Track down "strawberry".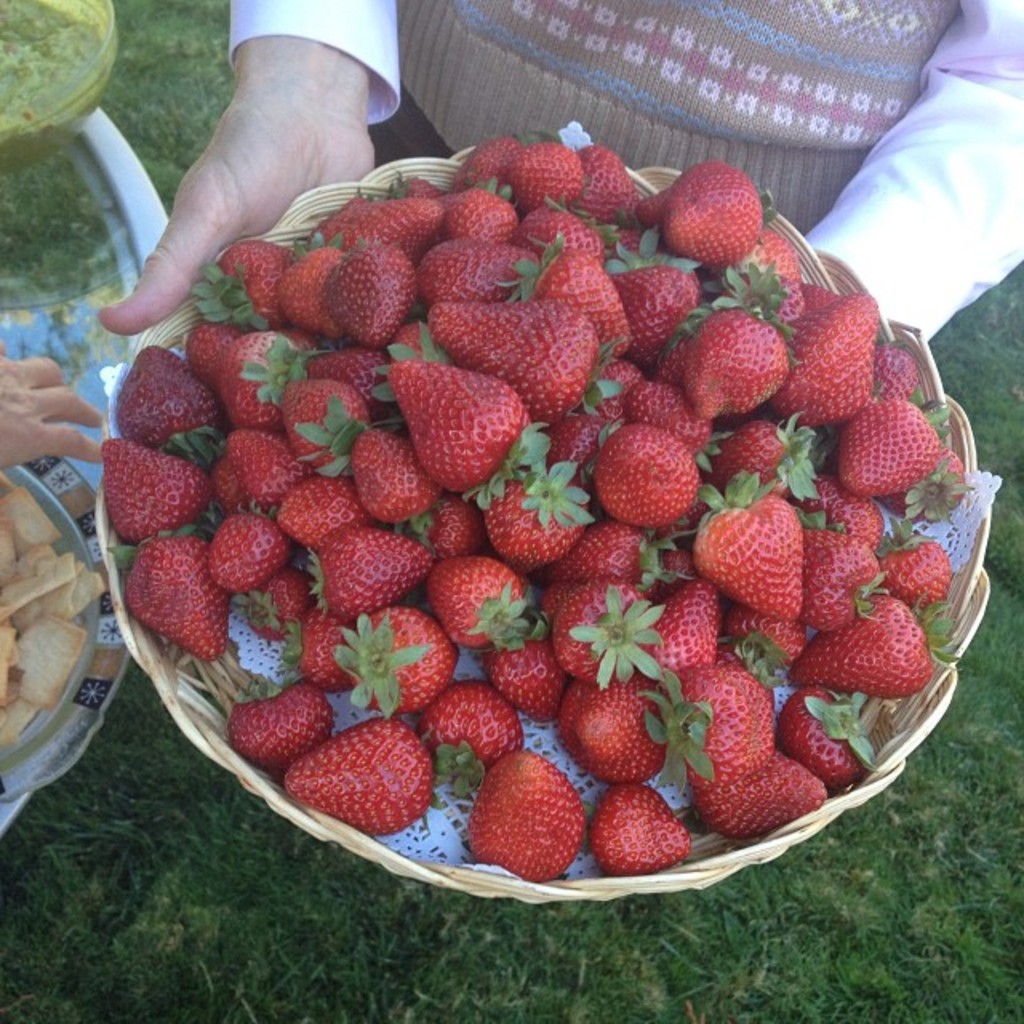
Tracked to {"left": 96, "top": 442, "right": 221, "bottom": 542}.
